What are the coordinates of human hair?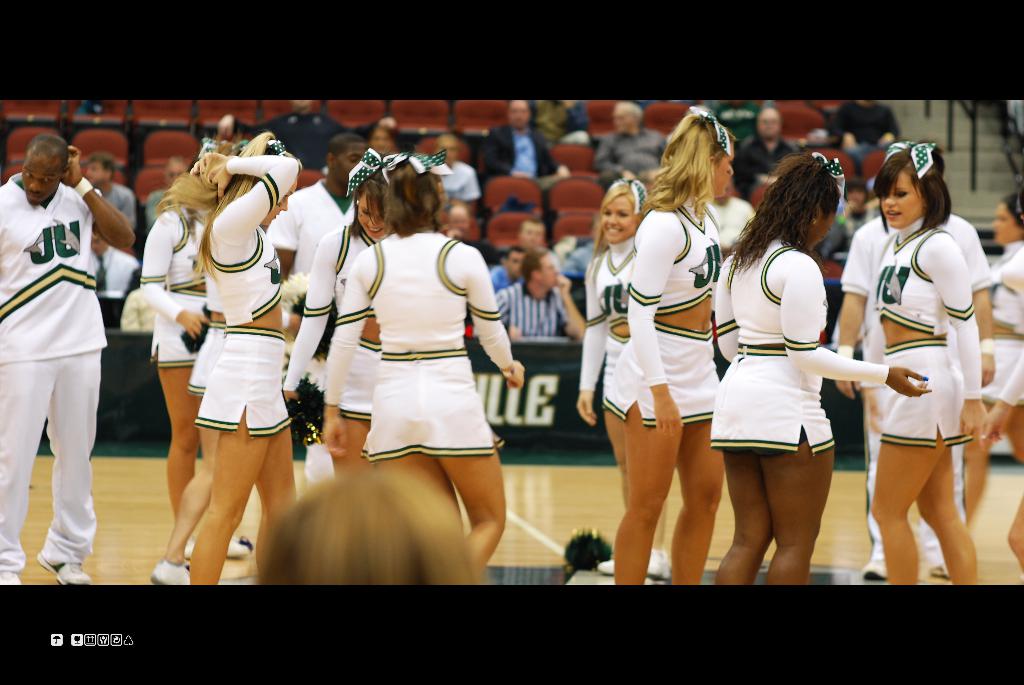
x1=364 y1=122 x2=408 y2=154.
